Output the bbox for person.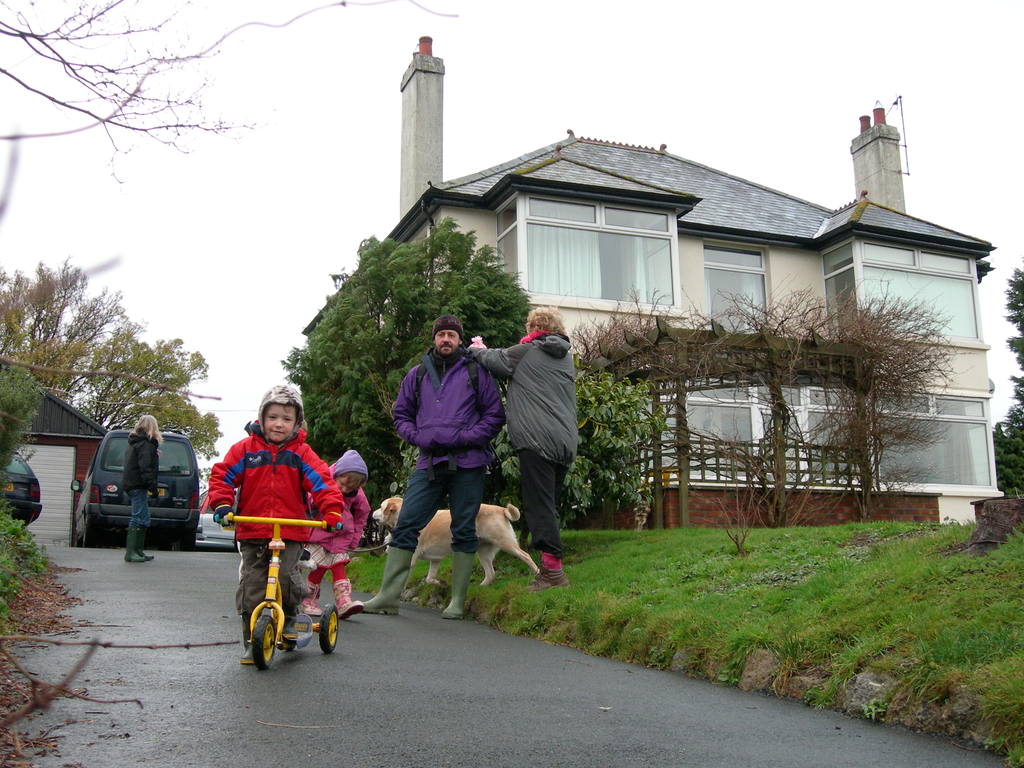
305/447/369/614.
